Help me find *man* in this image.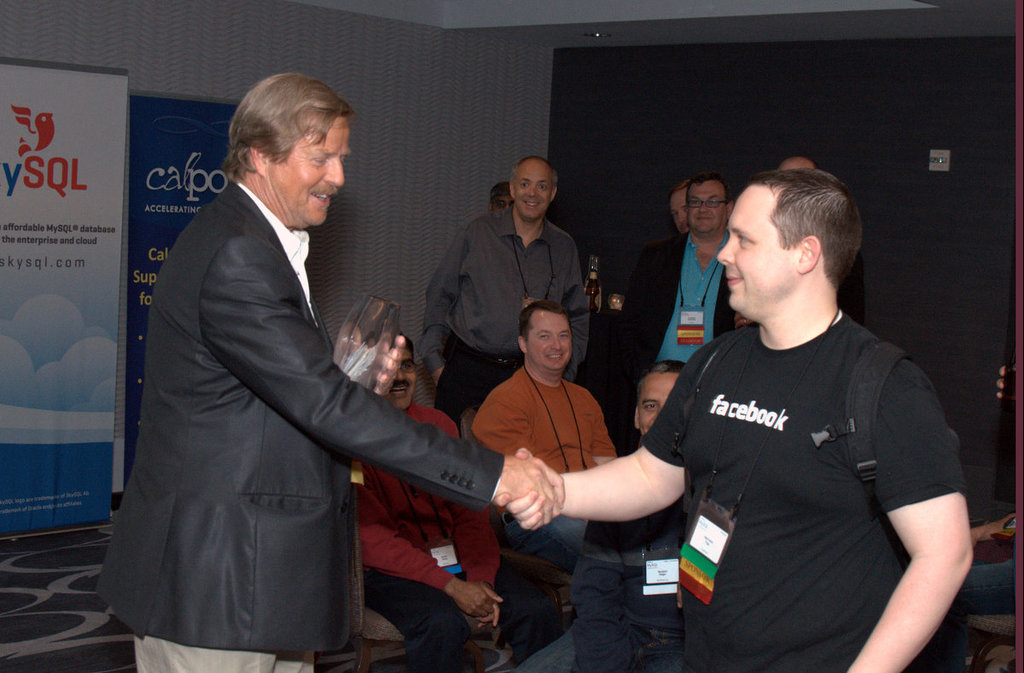
Found it: crop(627, 174, 773, 397).
